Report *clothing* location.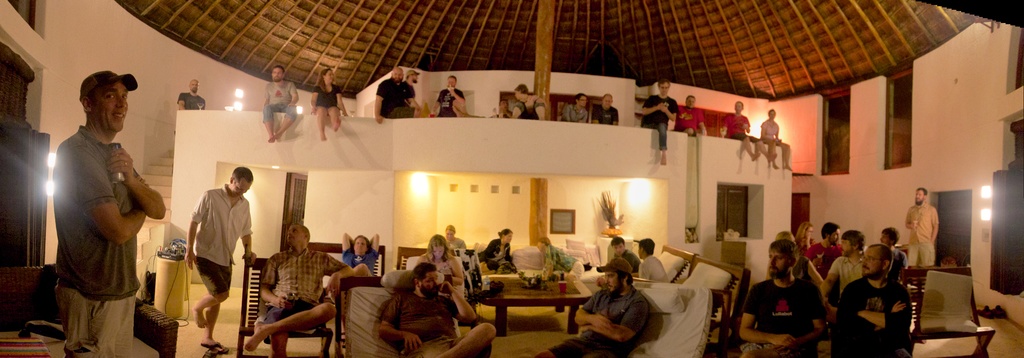
Report: bbox=(831, 275, 913, 357).
